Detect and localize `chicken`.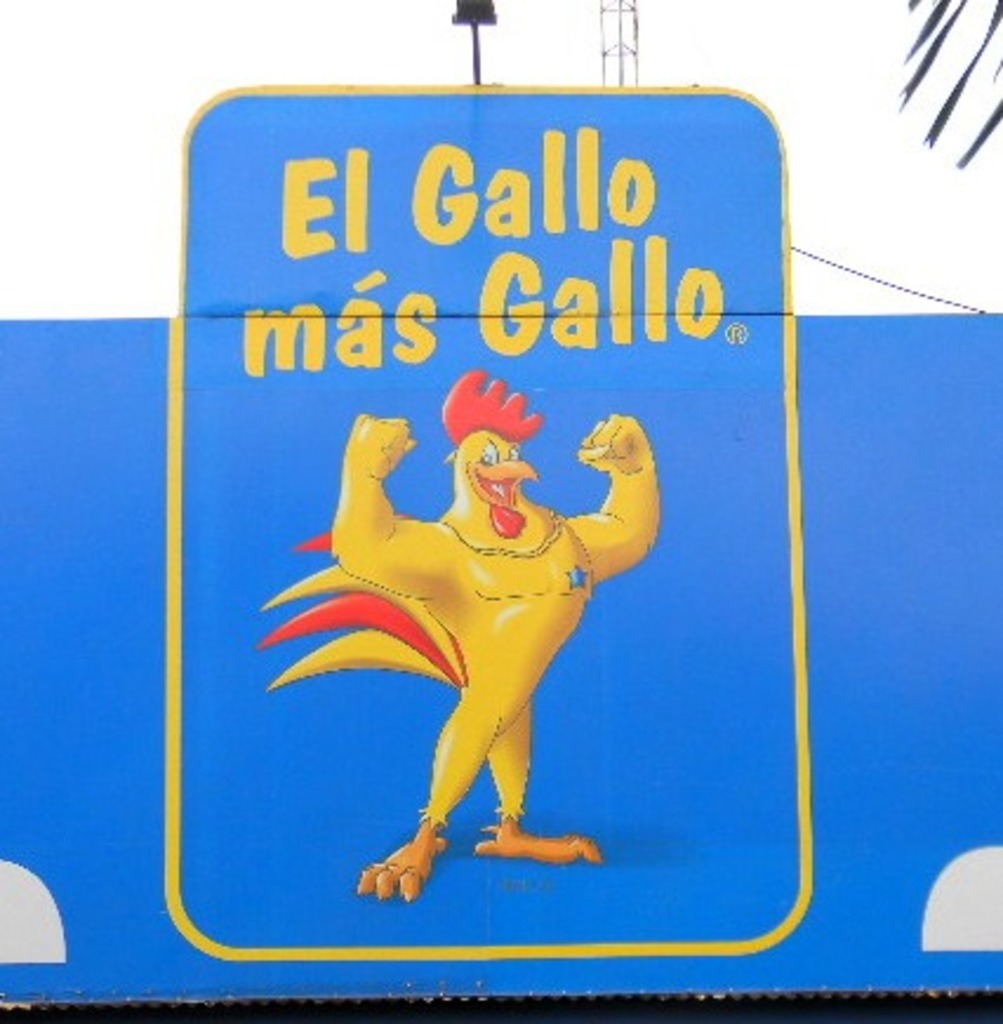
Localized at <region>261, 365, 652, 862</region>.
